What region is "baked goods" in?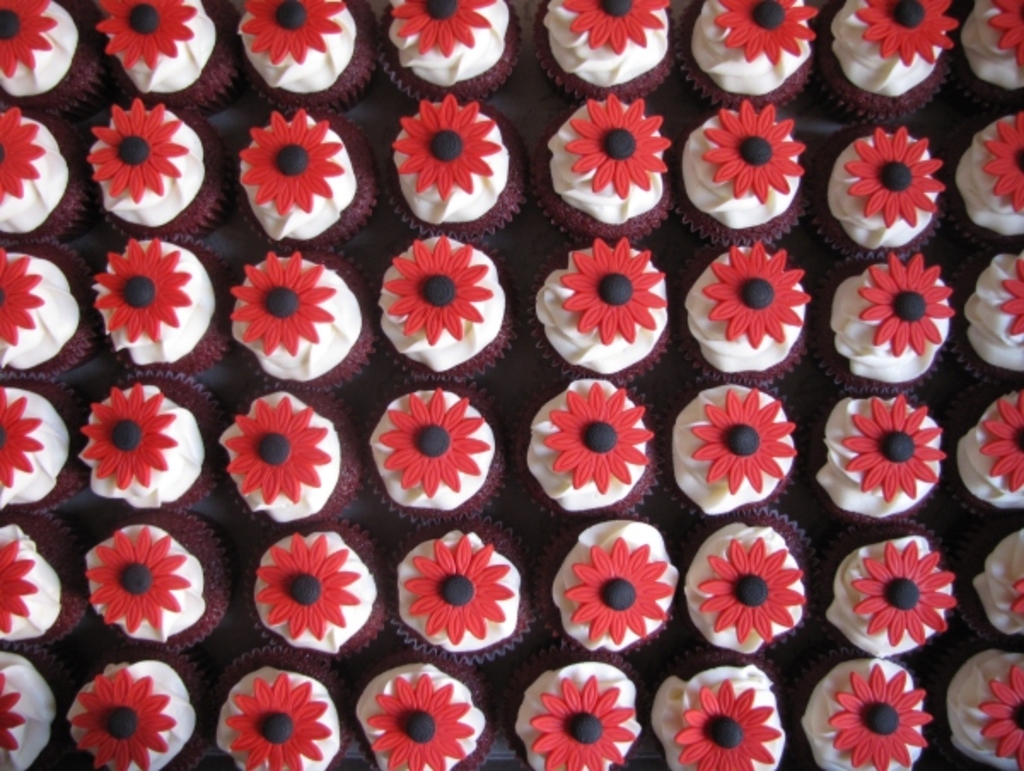
select_region(814, 389, 947, 517).
